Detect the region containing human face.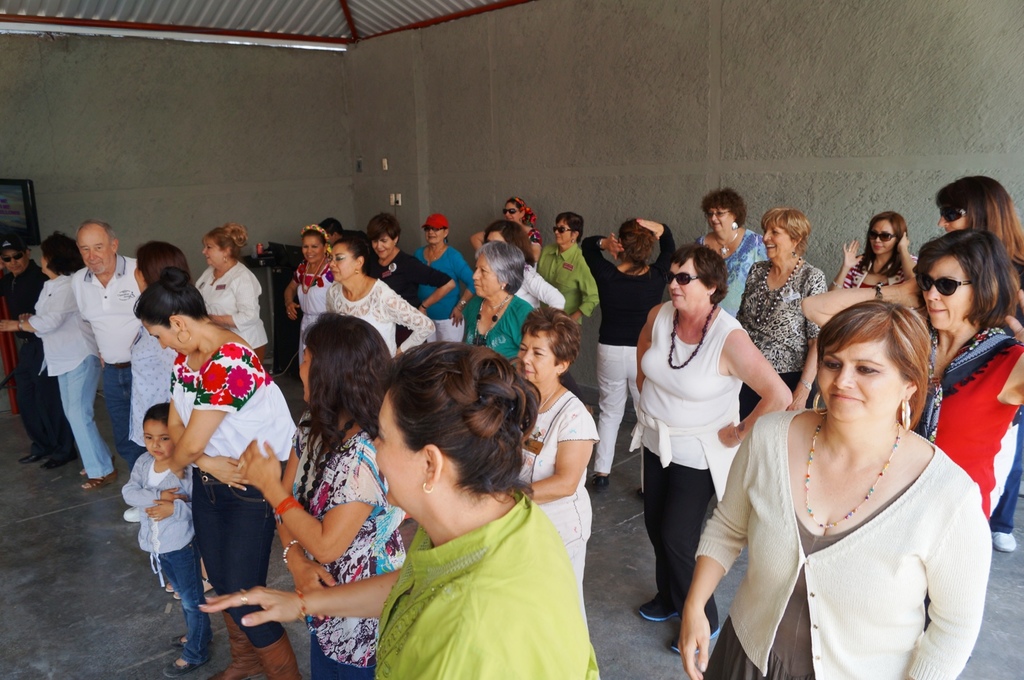
box(820, 338, 905, 423).
